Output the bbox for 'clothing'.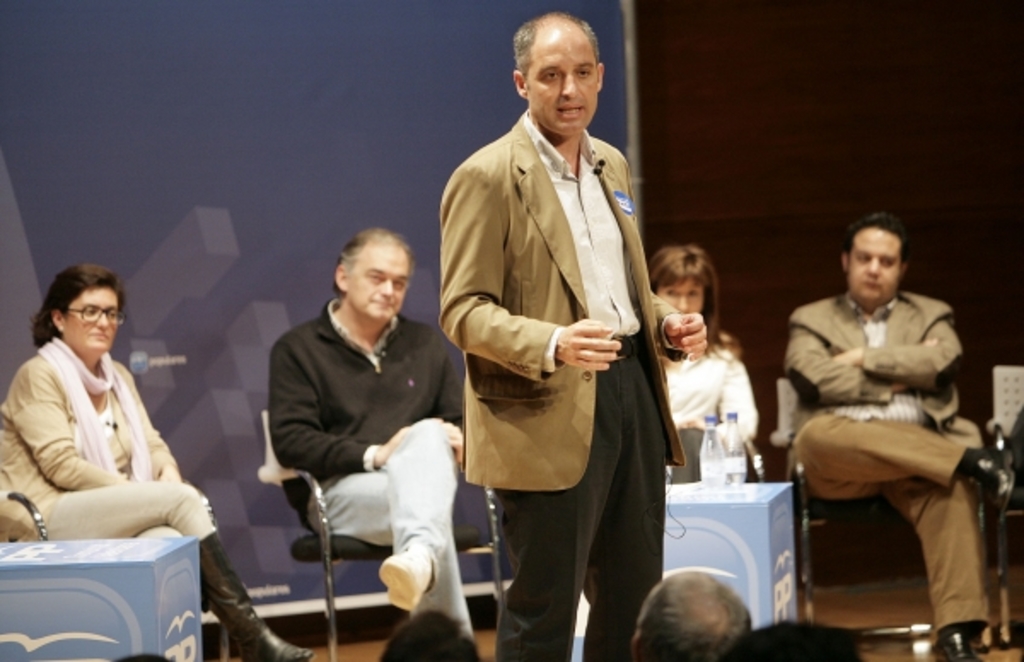
270, 299, 466, 635.
